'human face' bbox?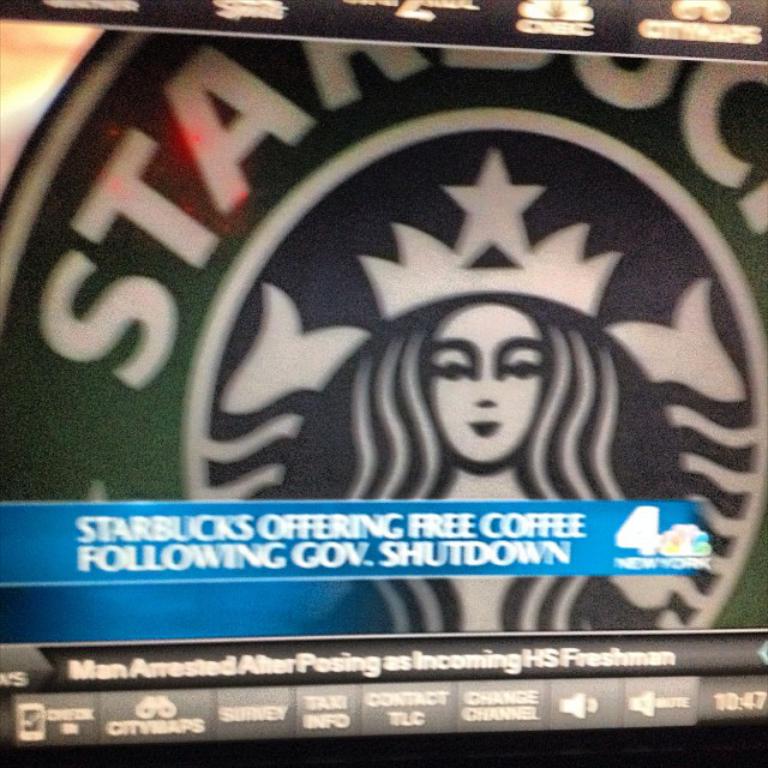
[425,305,542,467]
